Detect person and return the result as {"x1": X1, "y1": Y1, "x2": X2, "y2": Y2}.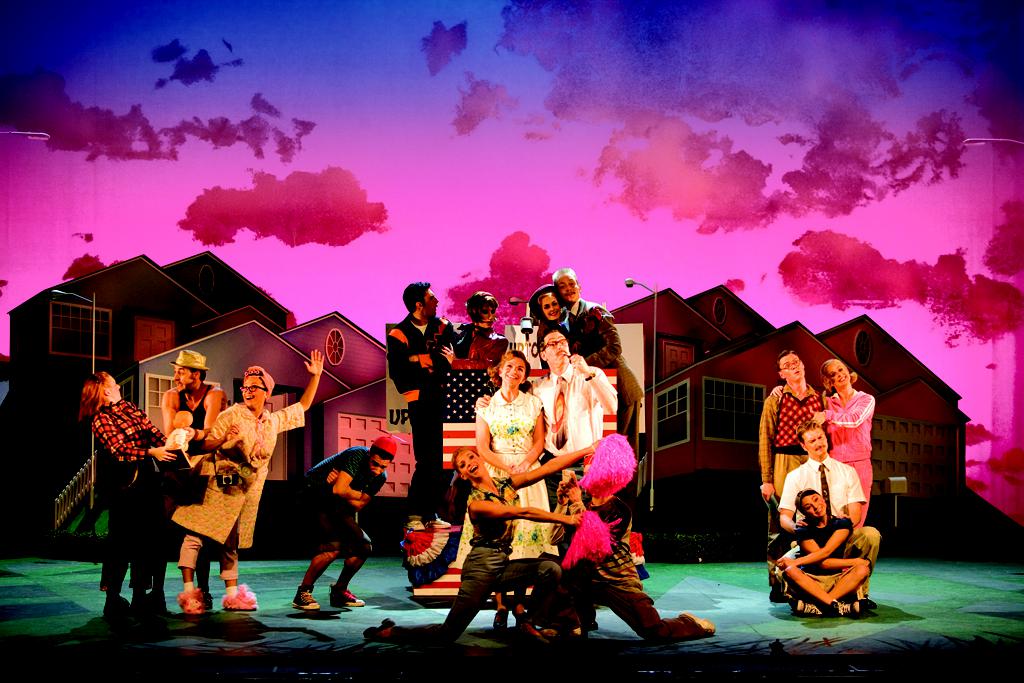
{"x1": 525, "y1": 295, "x2": 587, "y2": 354}.
